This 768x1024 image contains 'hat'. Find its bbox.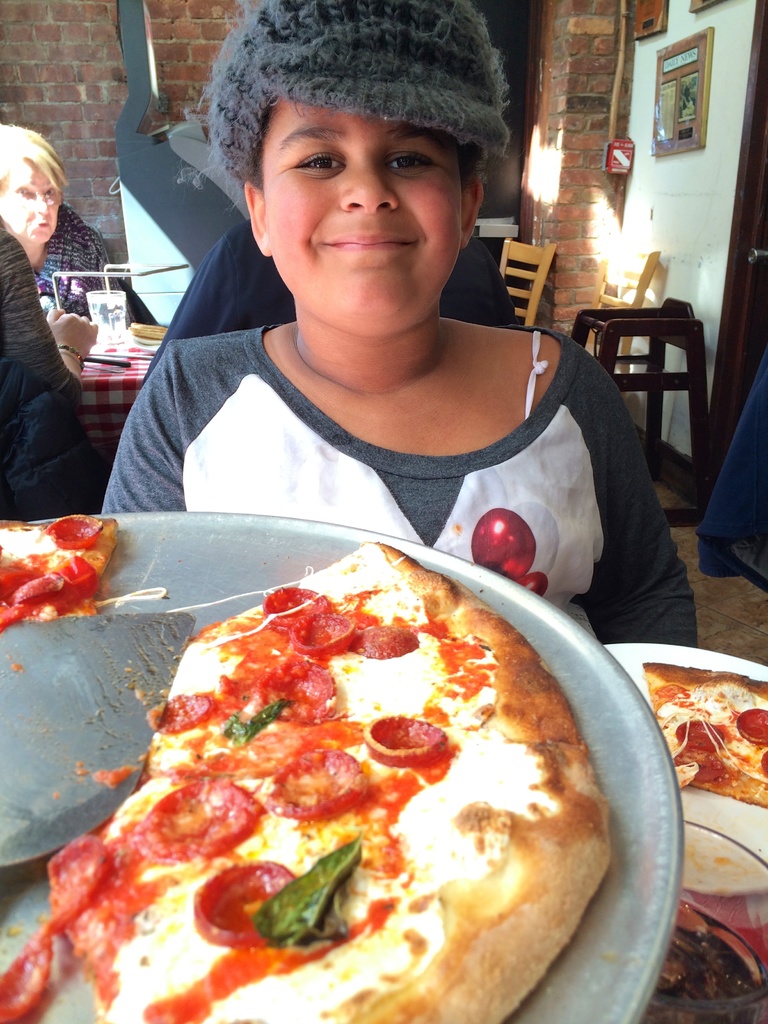
locate(209, 0, 511, 196).
